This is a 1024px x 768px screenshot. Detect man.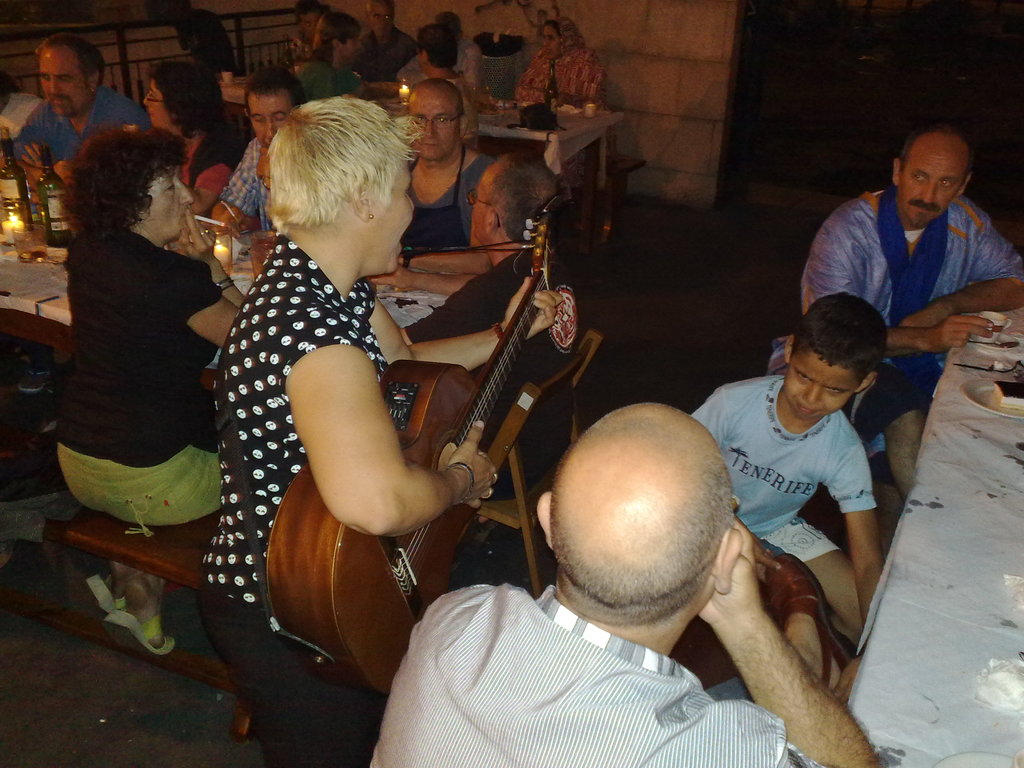
locate(3, 30, 147, 176).
